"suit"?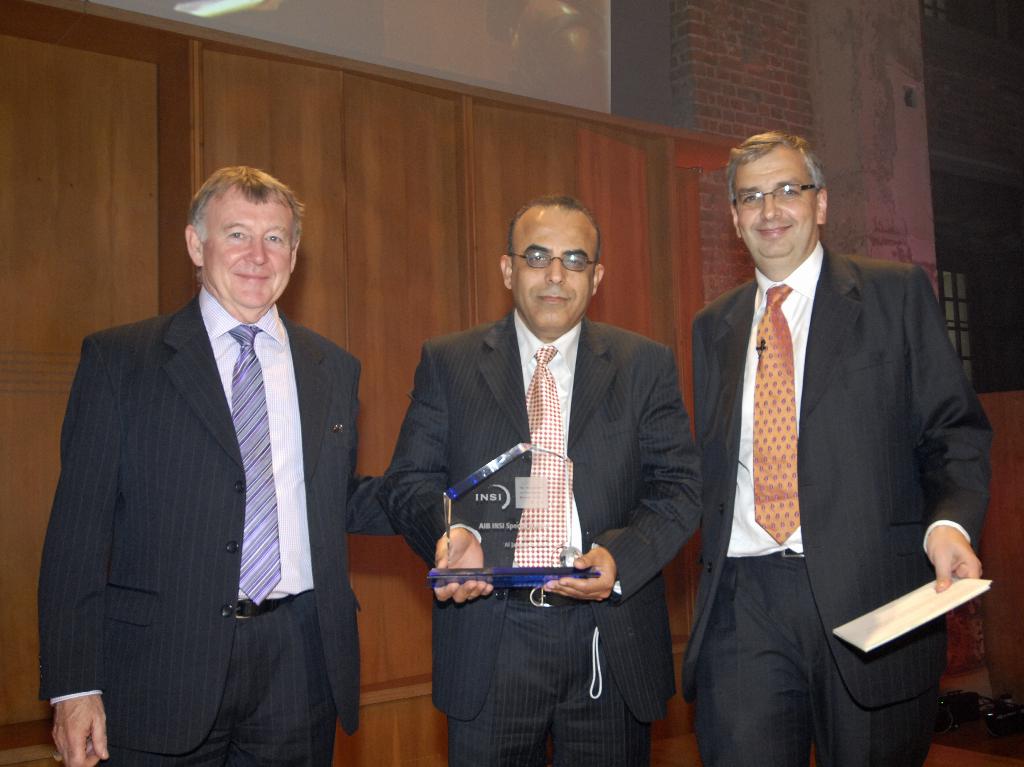
detection(378, 307, 707, 766)
